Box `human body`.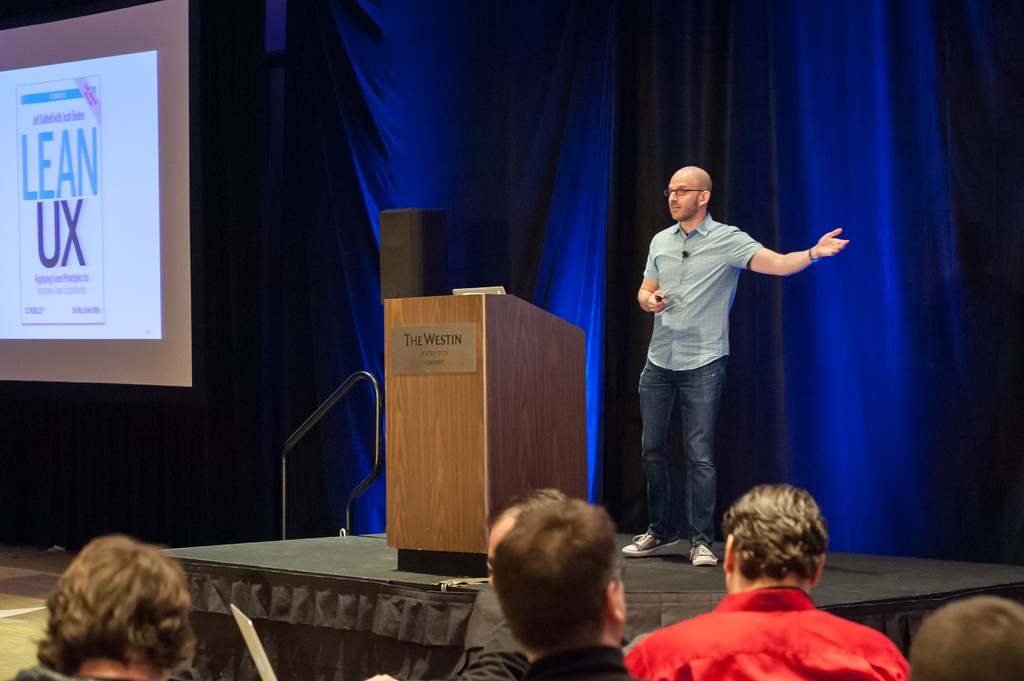
{"left": 913, "top": 594, "right": 1023, "bottom": 680}.
